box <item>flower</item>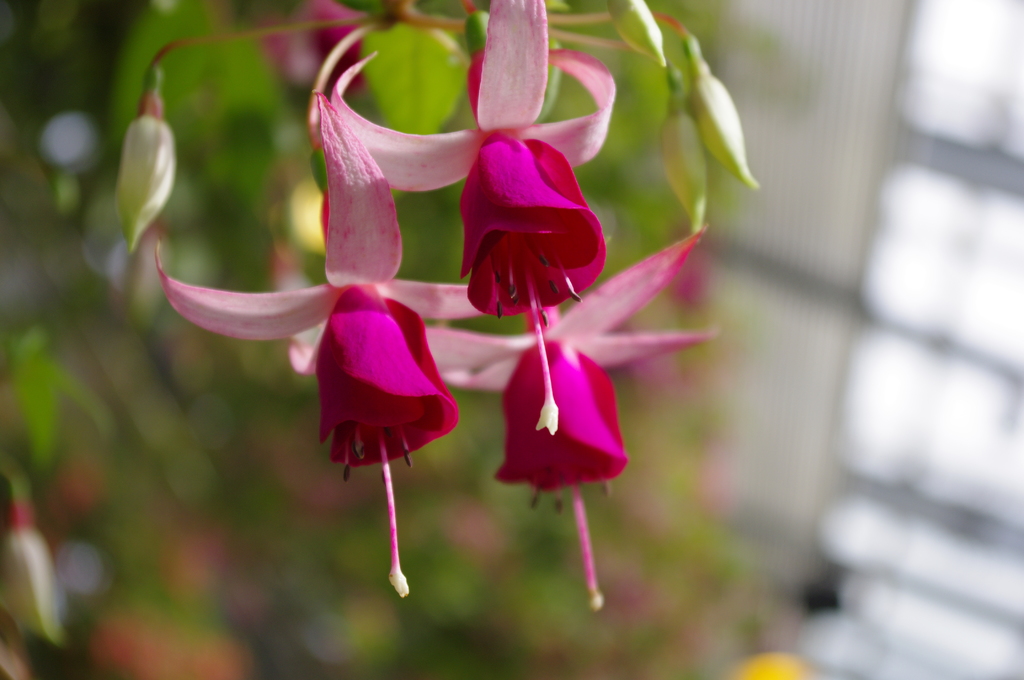
BBox(467, 116, 611, 435)
